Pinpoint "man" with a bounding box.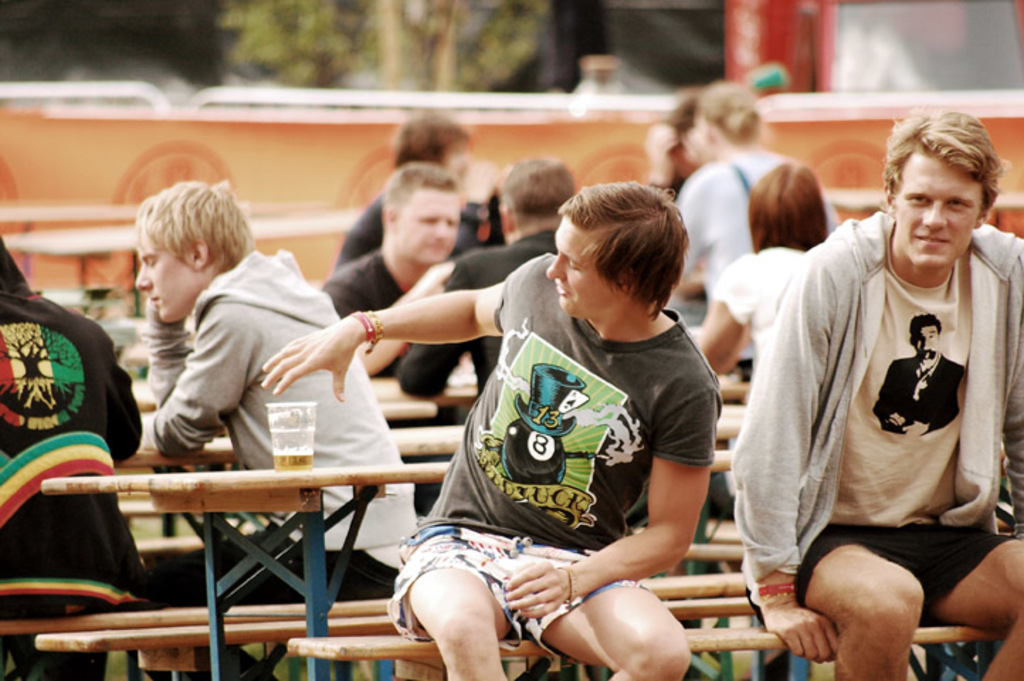
bbox(315, 148, 467, 366).
